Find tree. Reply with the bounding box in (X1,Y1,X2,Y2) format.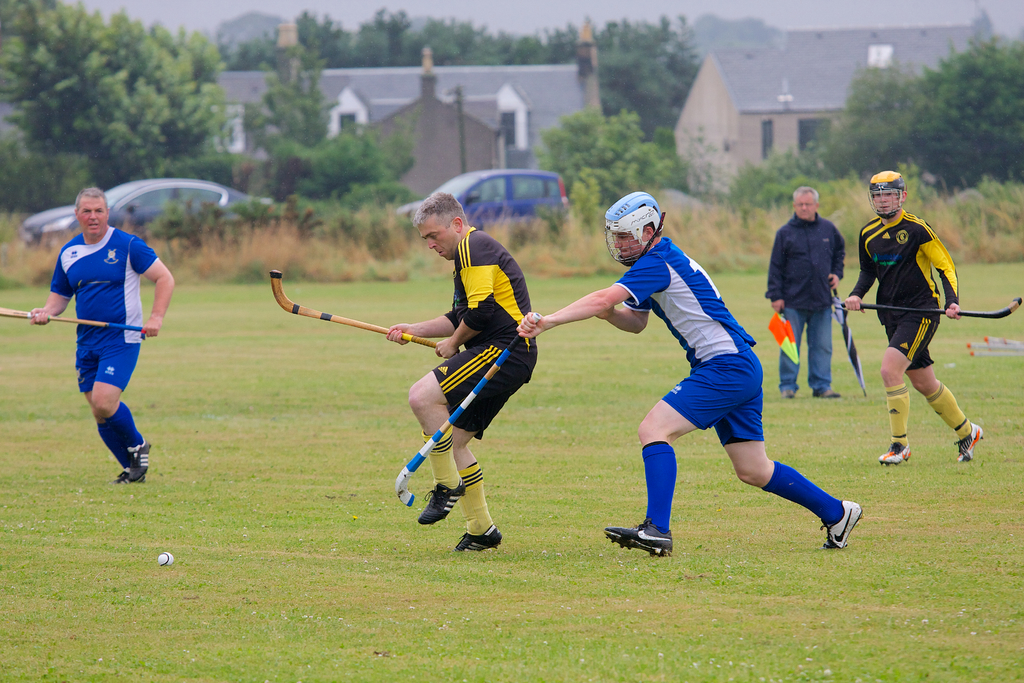
(806,55,940,201).
